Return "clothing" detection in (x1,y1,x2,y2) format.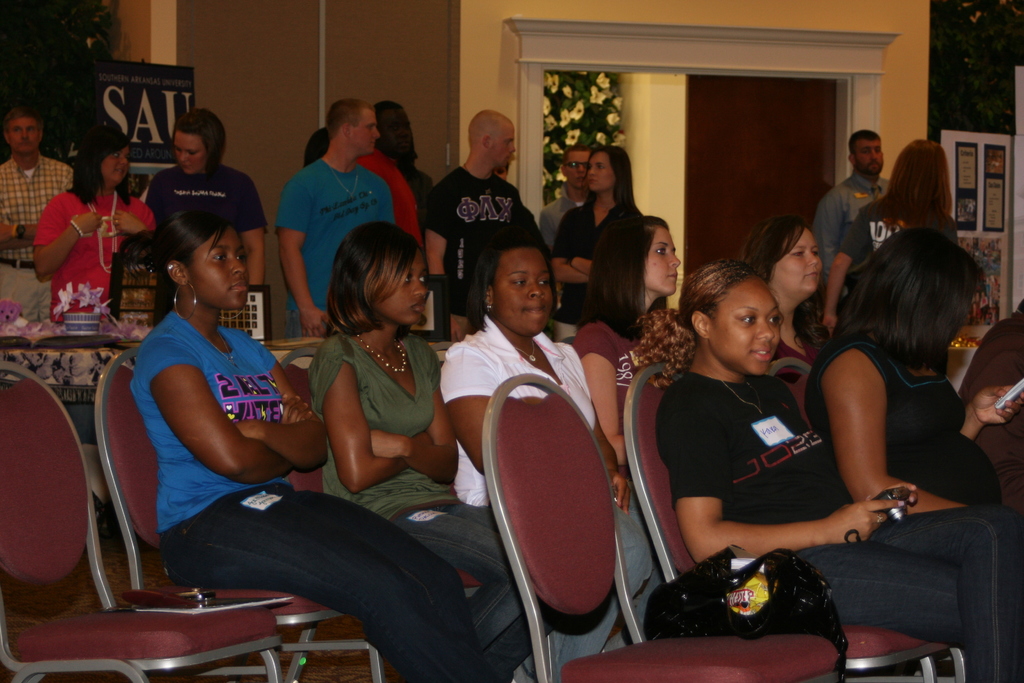
(817,329,1023,515).
